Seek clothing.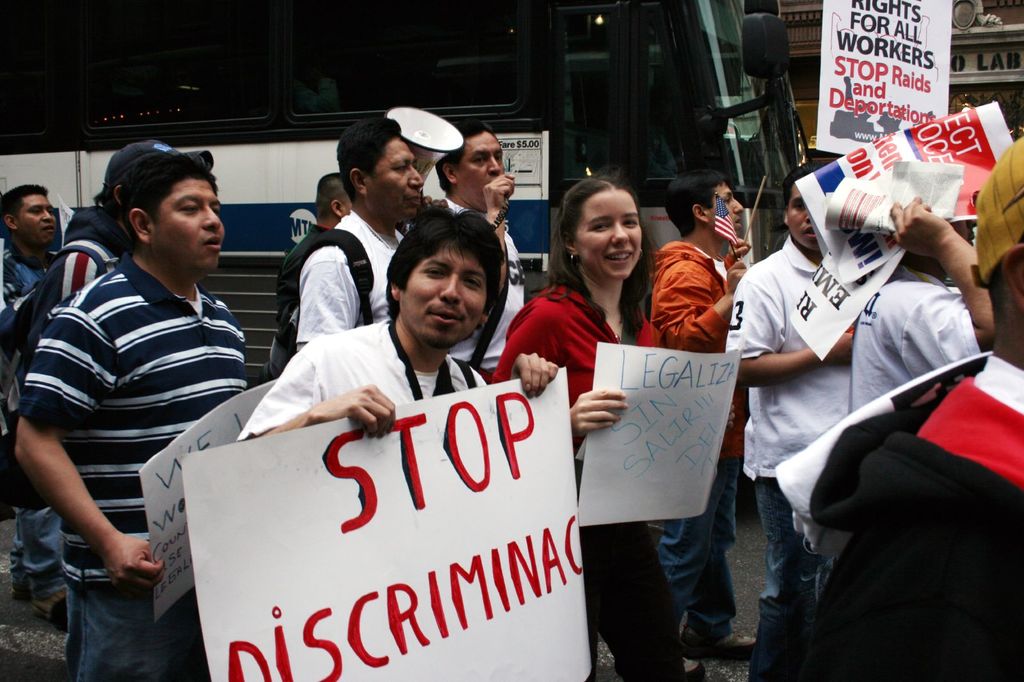
<box>0,232,48,597</box>.
